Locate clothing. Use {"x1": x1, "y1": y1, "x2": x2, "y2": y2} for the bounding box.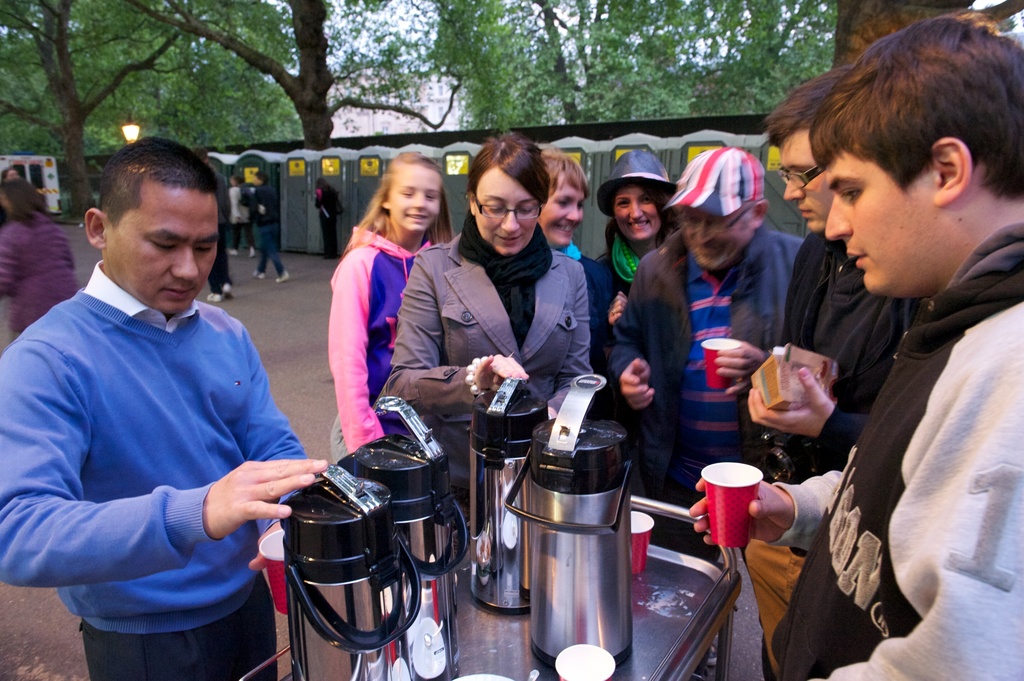
{"x1": 780, "y1": 225, "x2": 913, "y2": 484}.
